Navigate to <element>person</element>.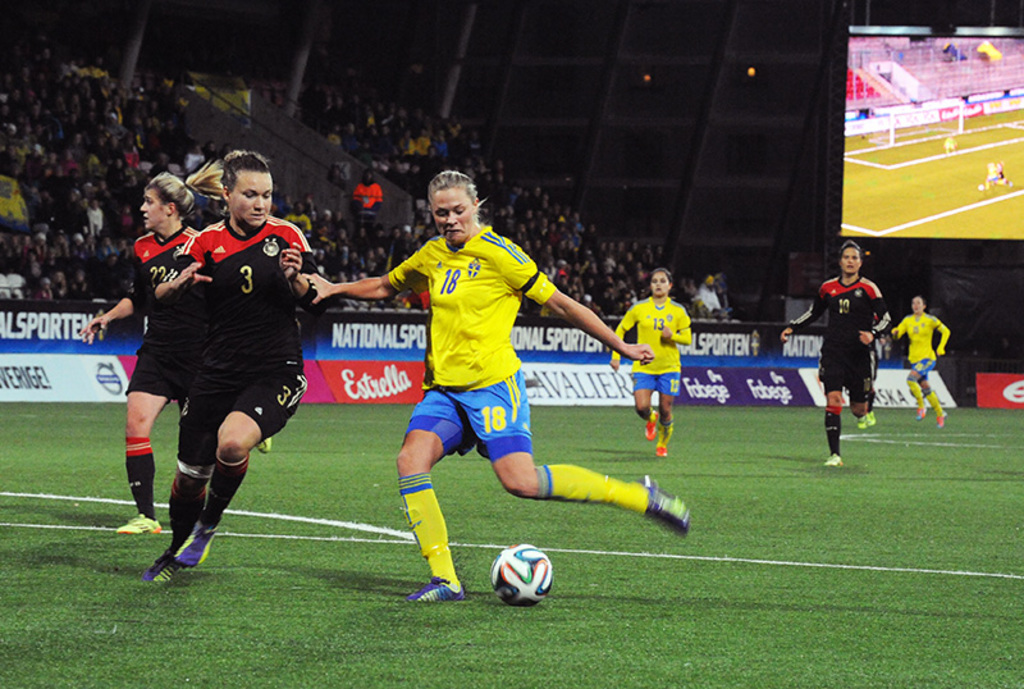
Navigation target: 296,161,695,607.
